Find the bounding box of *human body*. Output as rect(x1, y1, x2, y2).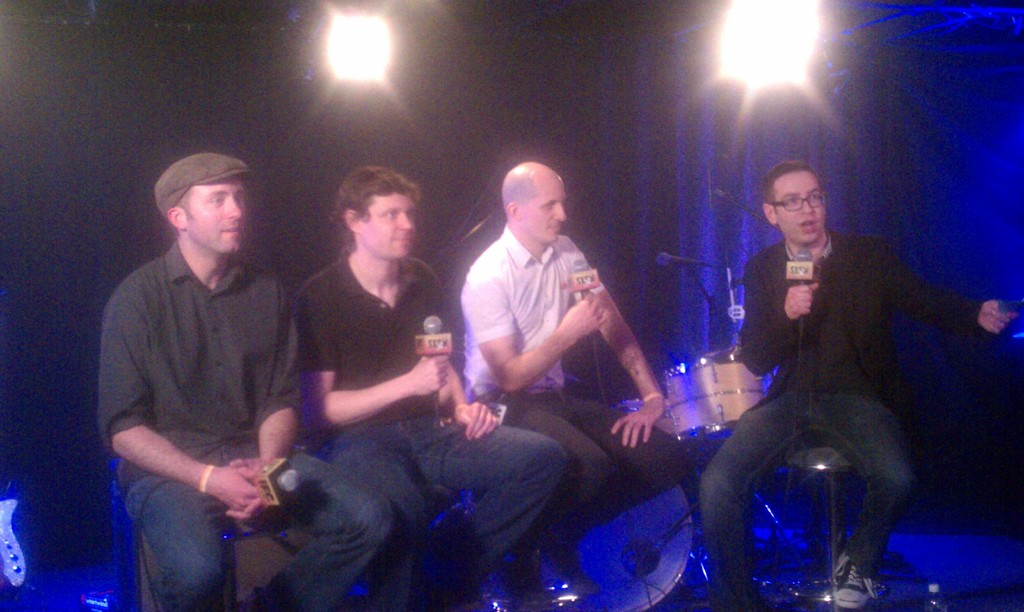
rect(102, 145, 311, 611).
